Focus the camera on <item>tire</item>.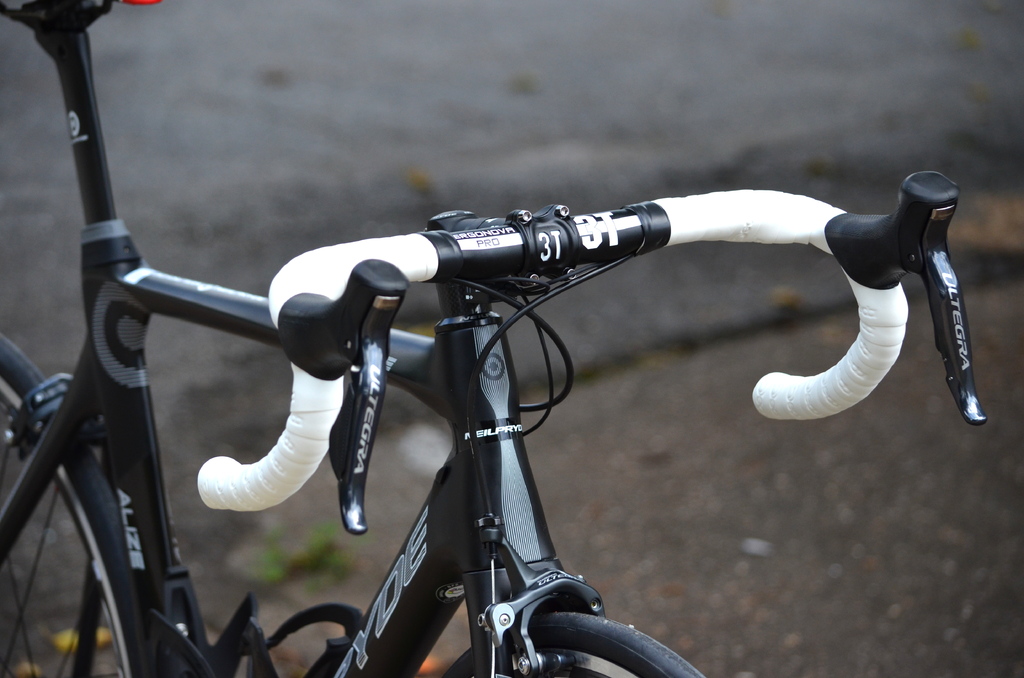
Focus region: [left=0, top=336, right=148, bottom=677].
